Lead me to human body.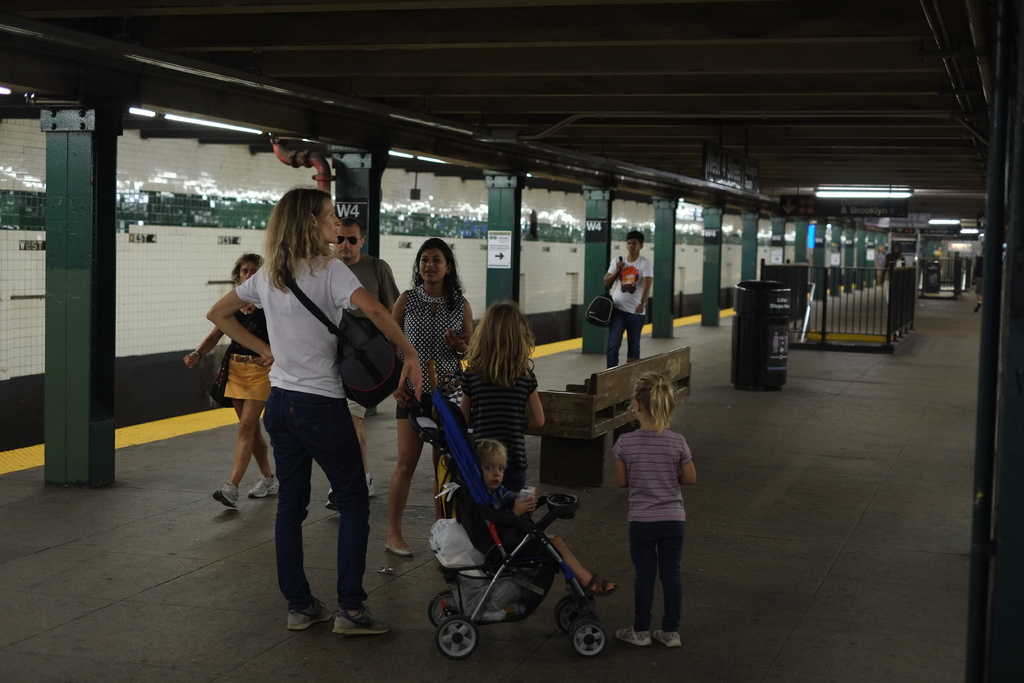
Lead to 210, 249, 424, 636.
